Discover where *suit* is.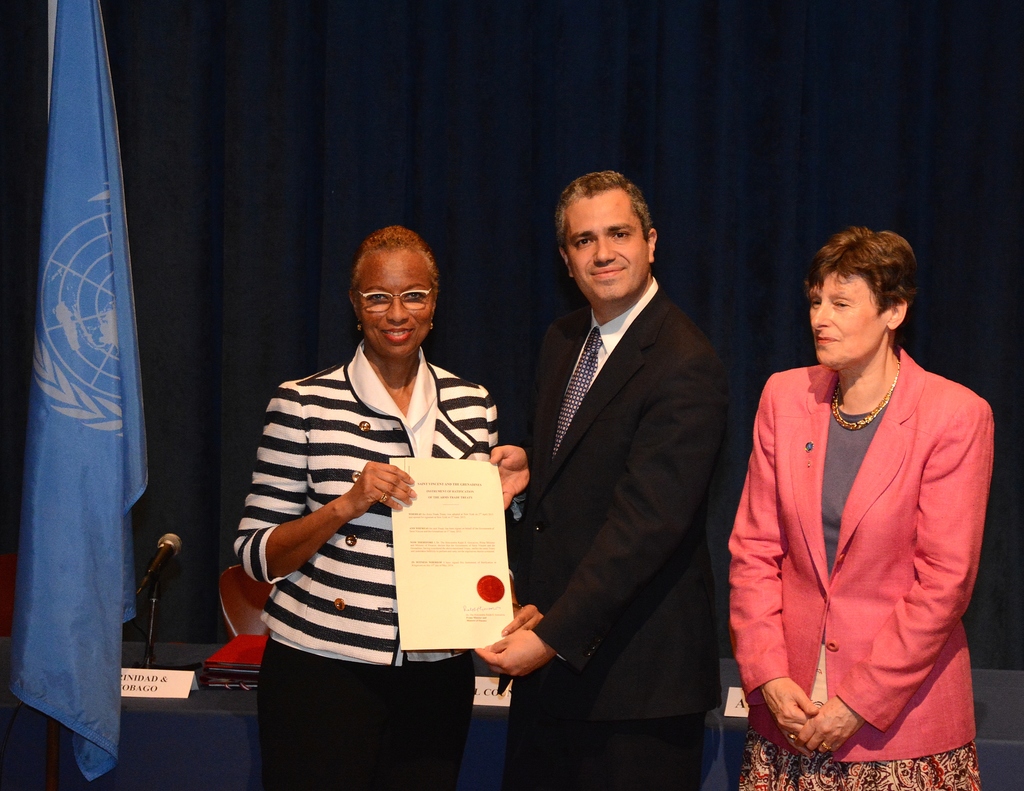
Discovered at bbox(499, 147, 750, 782).
